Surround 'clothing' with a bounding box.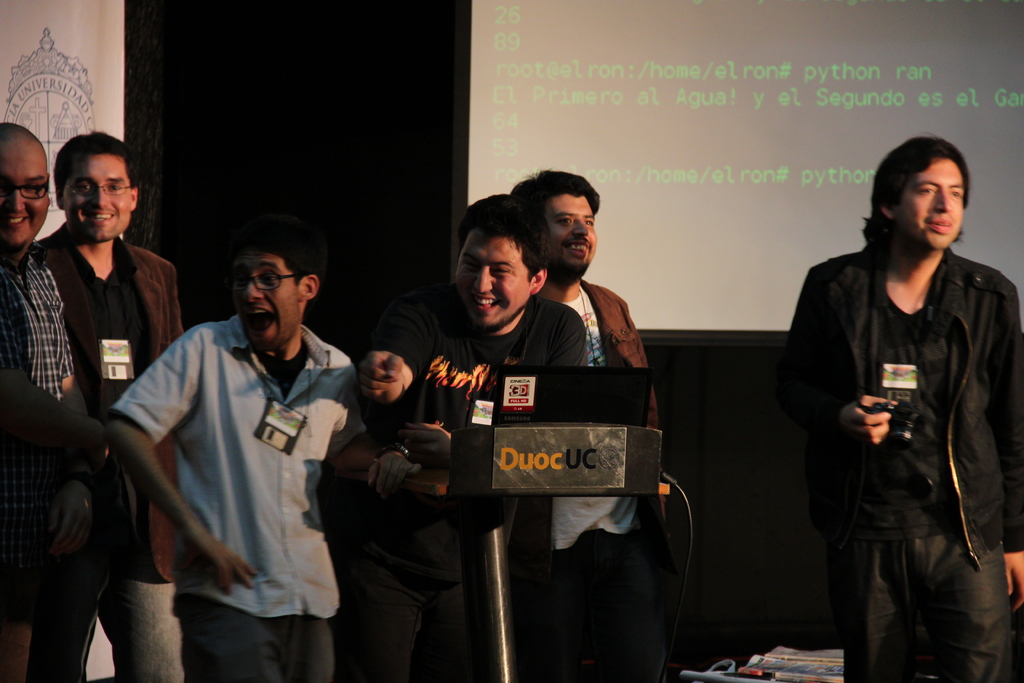
select_region(41, 215, 187, 583).
